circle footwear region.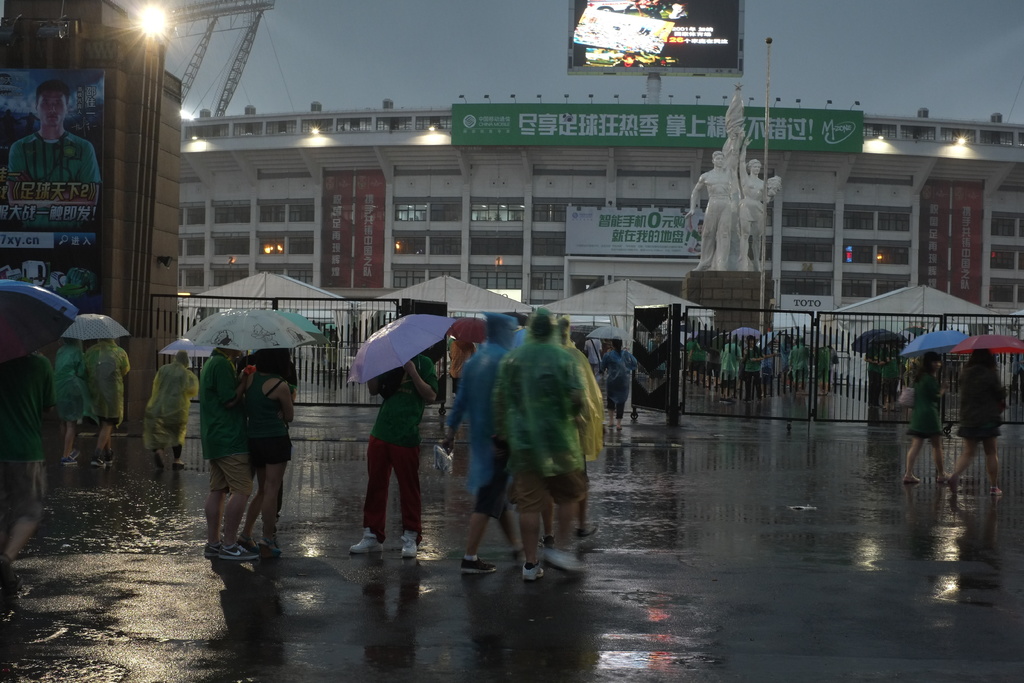
Region: (x1=939, y1=473, x2=951, y2=483).
